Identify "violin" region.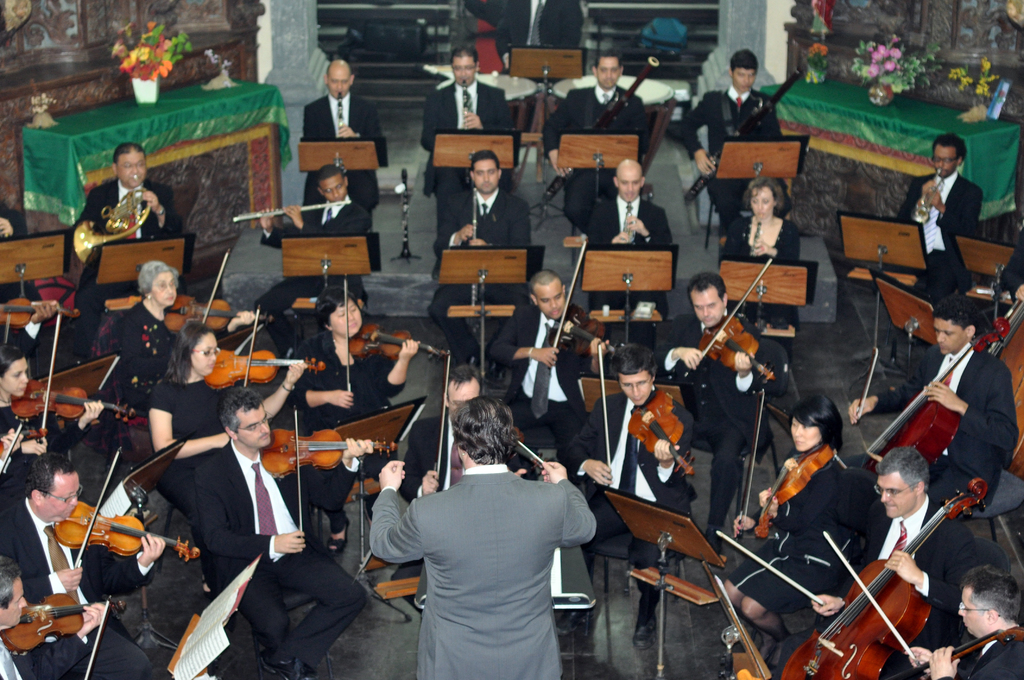
Region: bbox=[862, 318, 1011, 479].
